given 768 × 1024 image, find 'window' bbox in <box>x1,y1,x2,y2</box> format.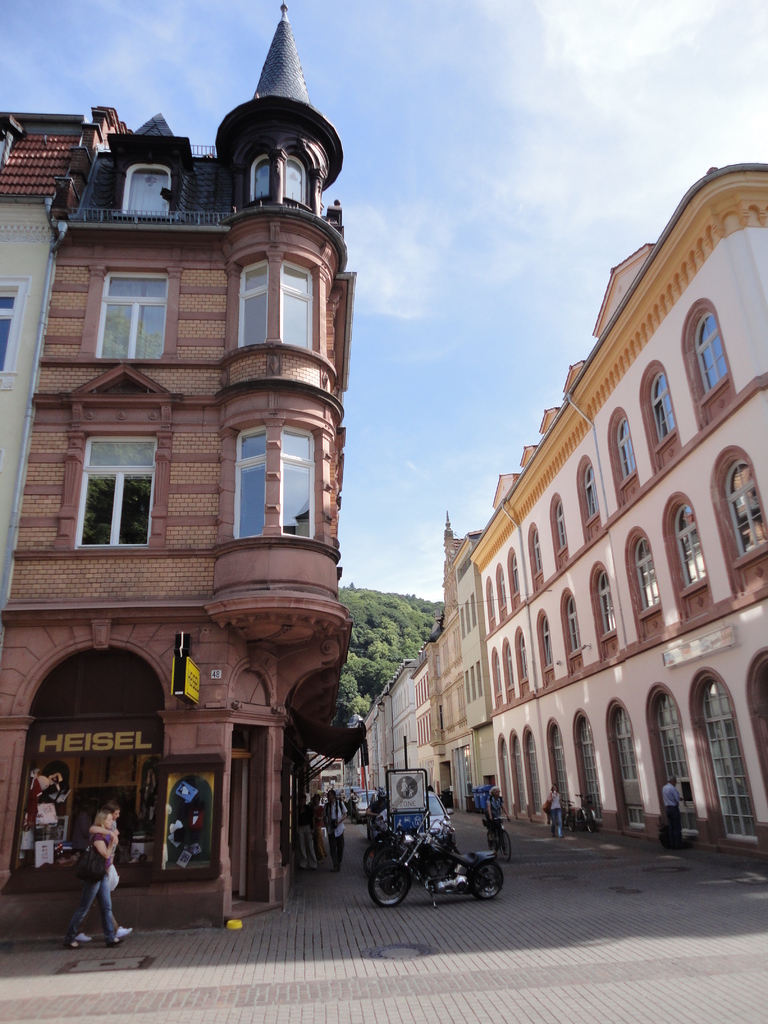
<box>537,611,558,671</box>.
